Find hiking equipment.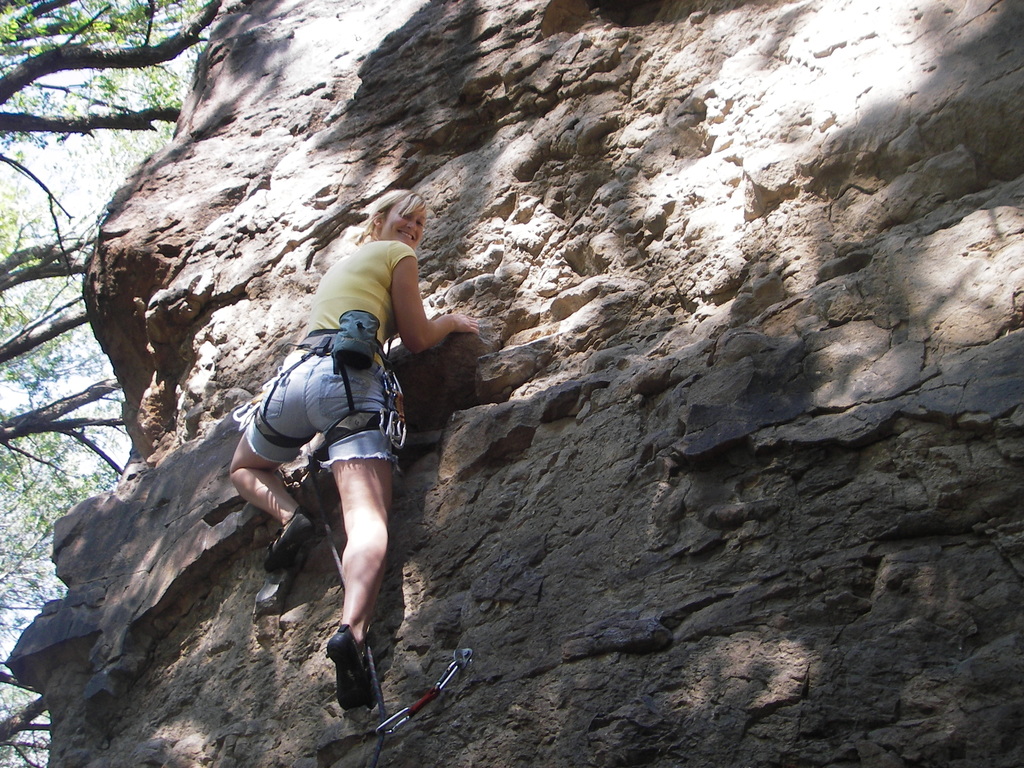
{"left": 251, "top": 308, "right": 406, "bottom": 449}.
